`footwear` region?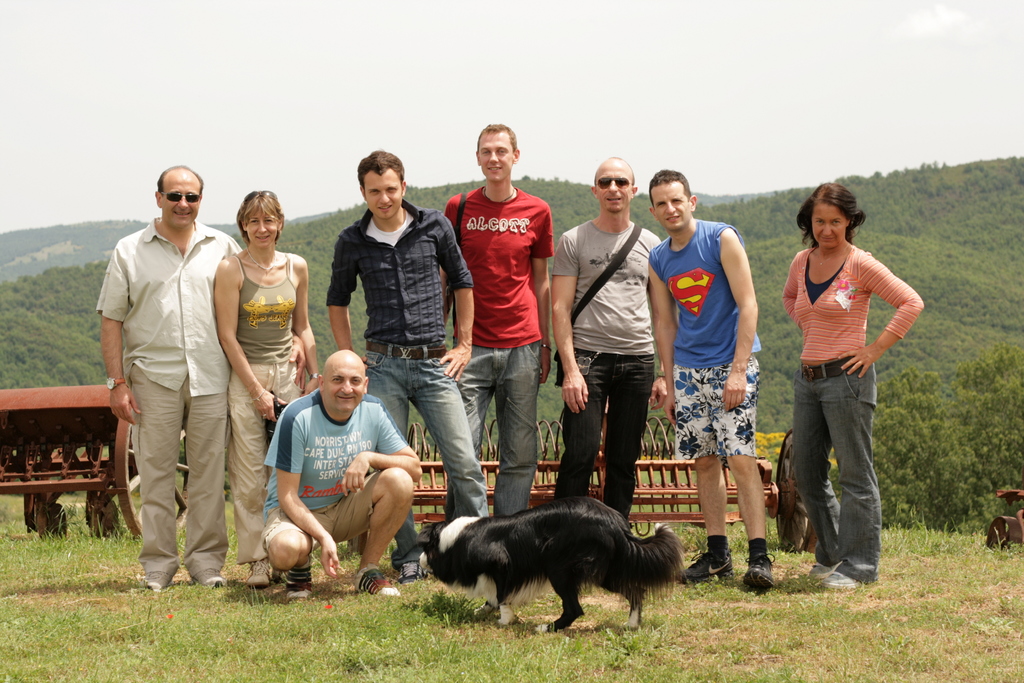
<box>190,568,226,589</box>
